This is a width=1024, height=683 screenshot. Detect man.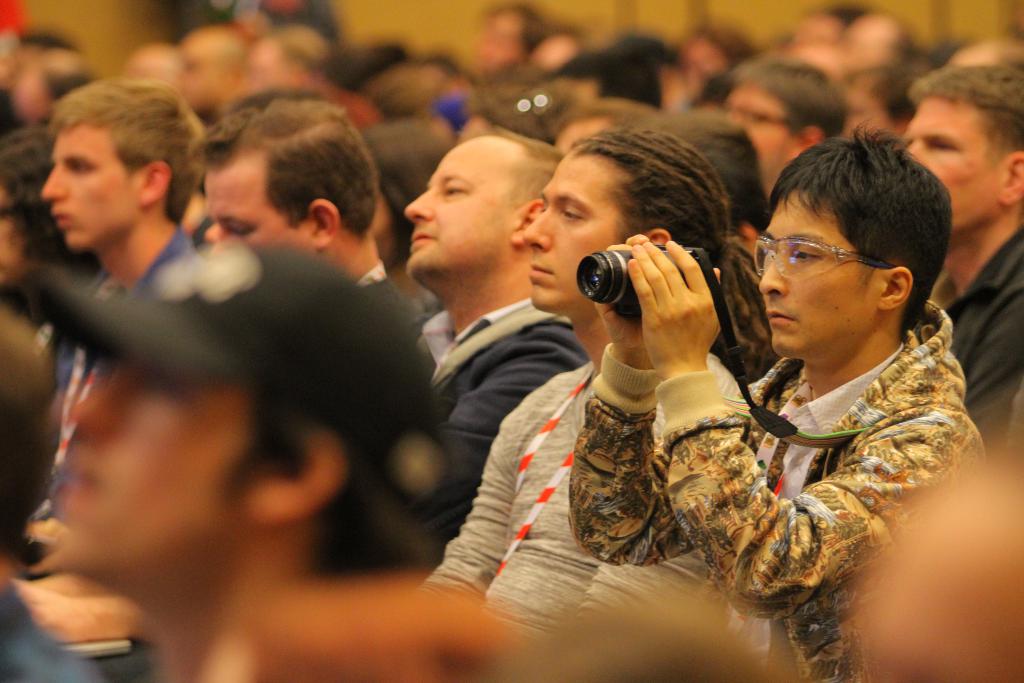
detection(406, 125, 591, 547).
